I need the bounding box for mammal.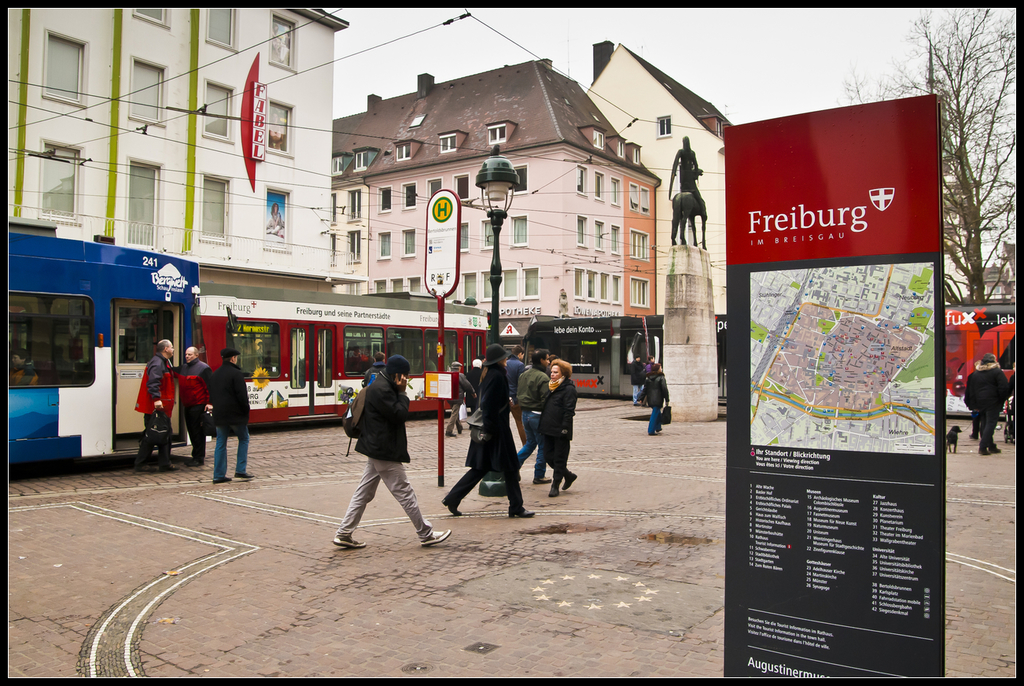
Here it is: detection(134, 338, 182, 472).
